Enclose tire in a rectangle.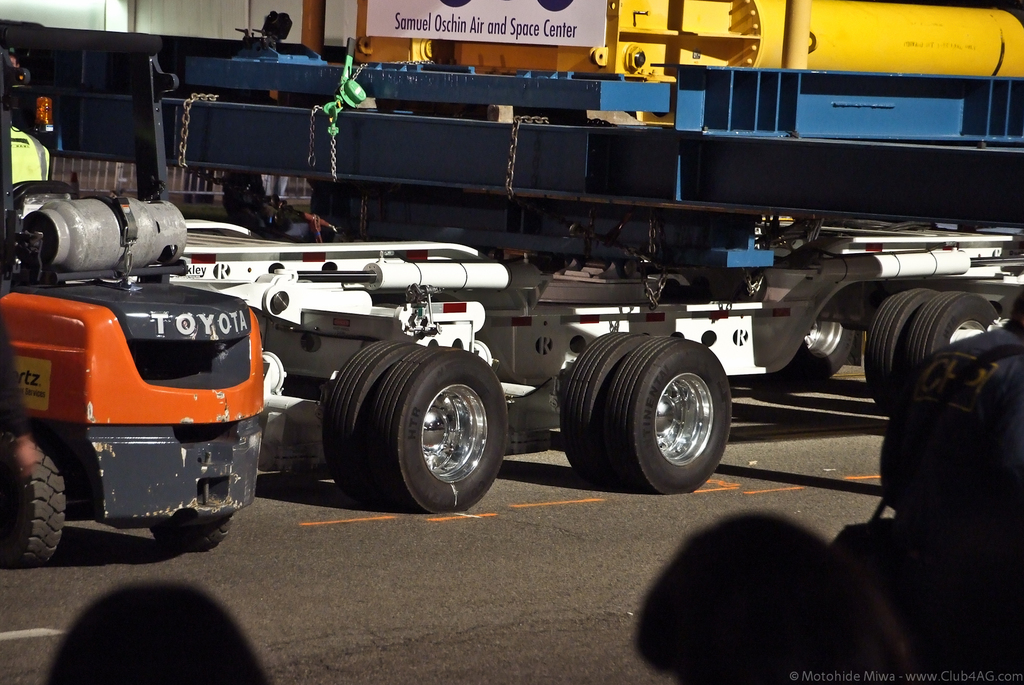
left=4, top=426, right=67, bottom=561.
